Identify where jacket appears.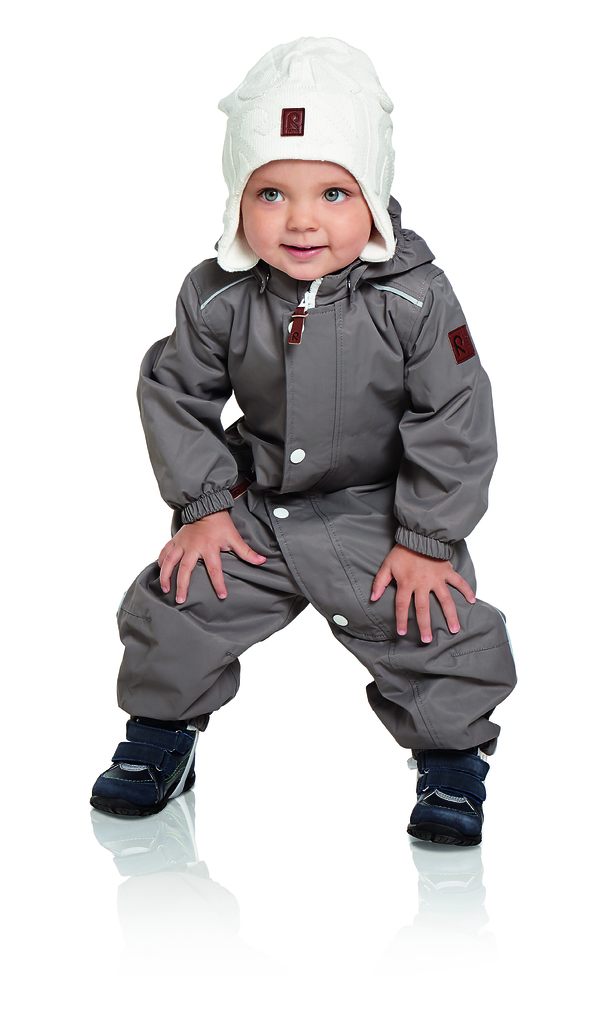
Appears at [97, 186, 514, 758].
